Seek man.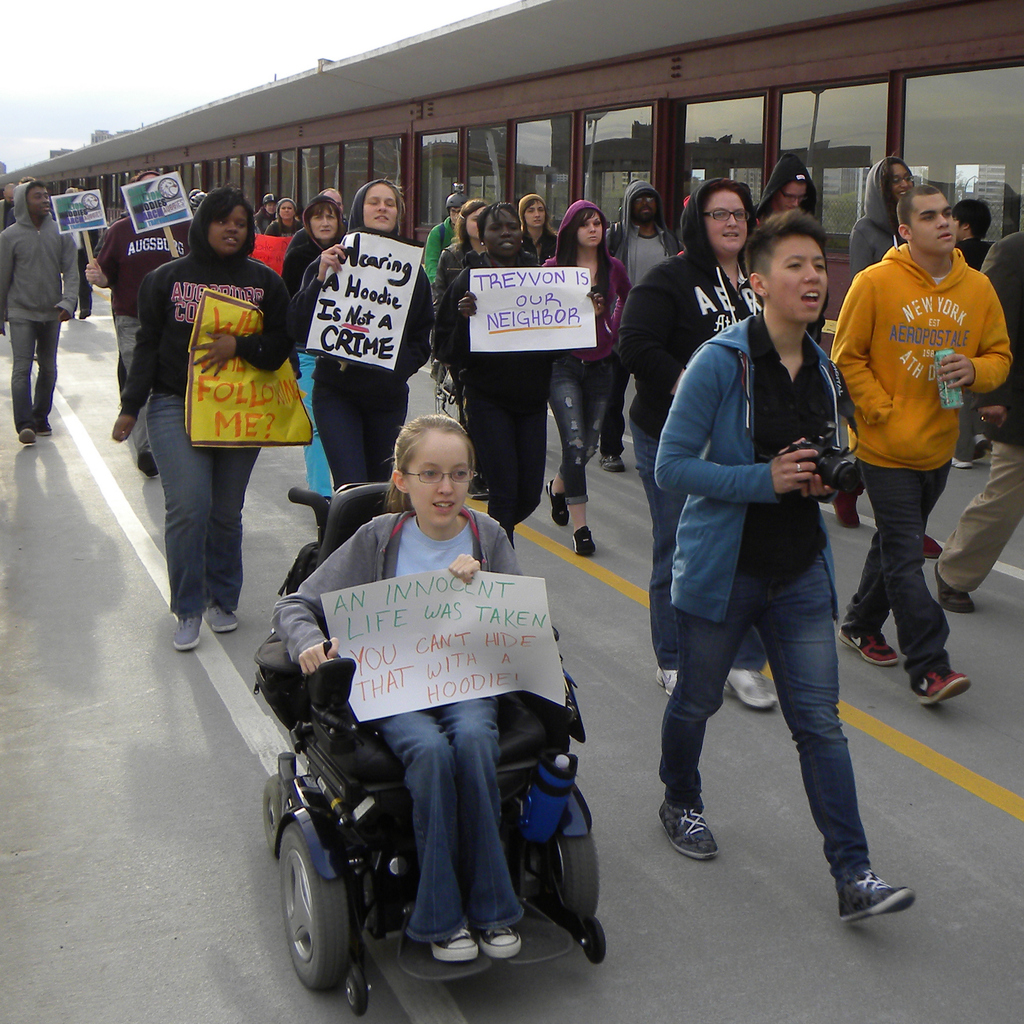
749, 156, 838, 295.
